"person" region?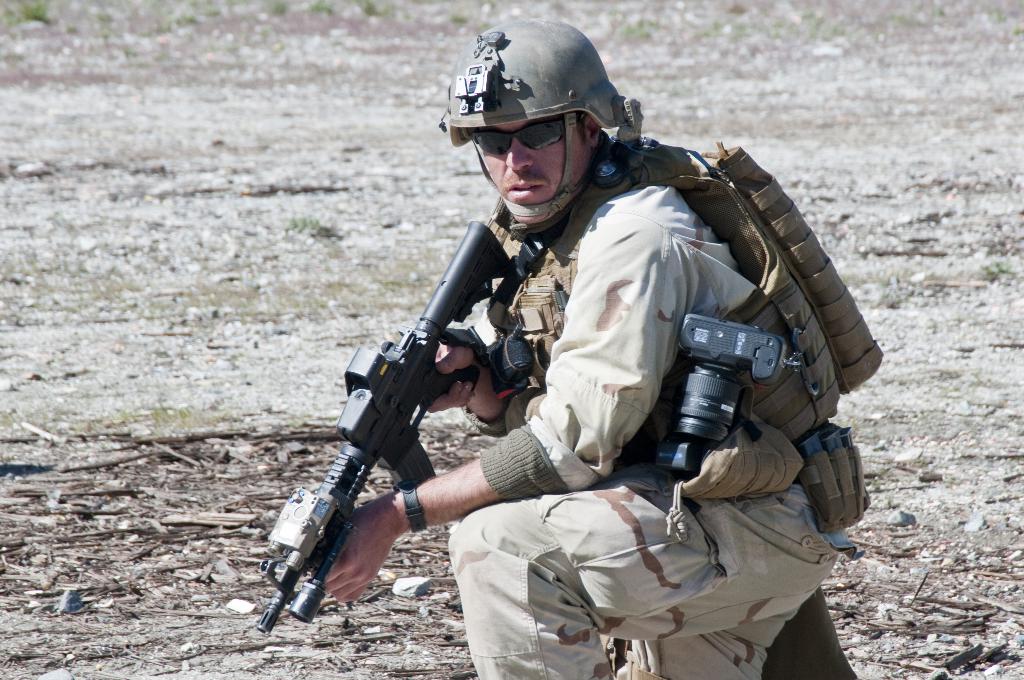
<region>310, 17, 874, 679</region>
